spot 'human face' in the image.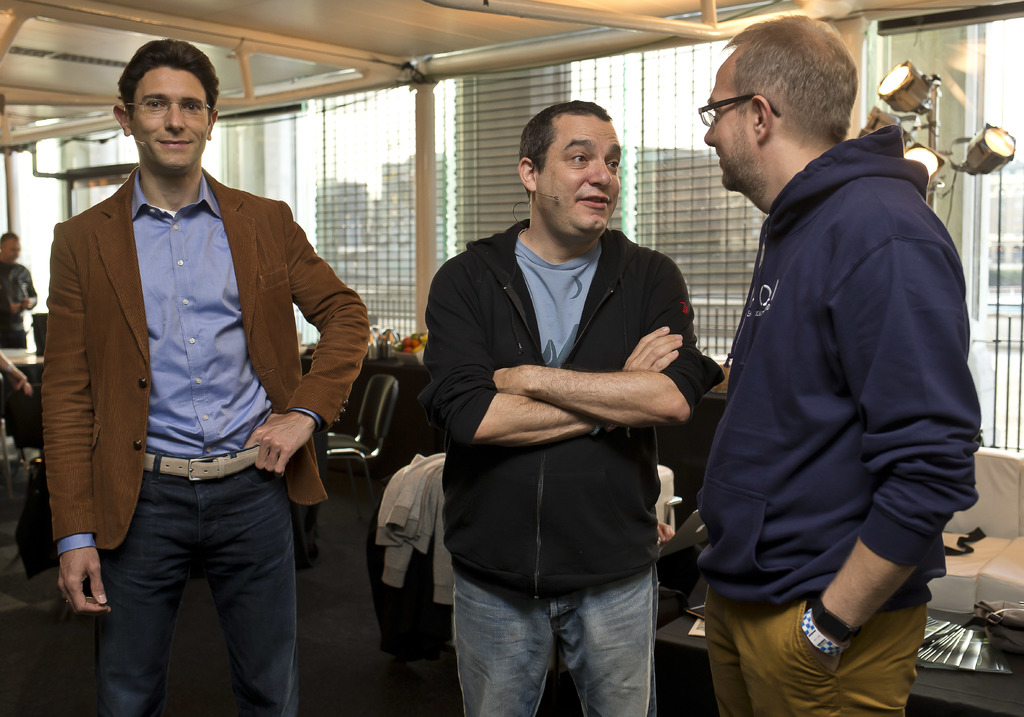
'human face' found at (x1=131, y1=60, x2=208, y2=175).
